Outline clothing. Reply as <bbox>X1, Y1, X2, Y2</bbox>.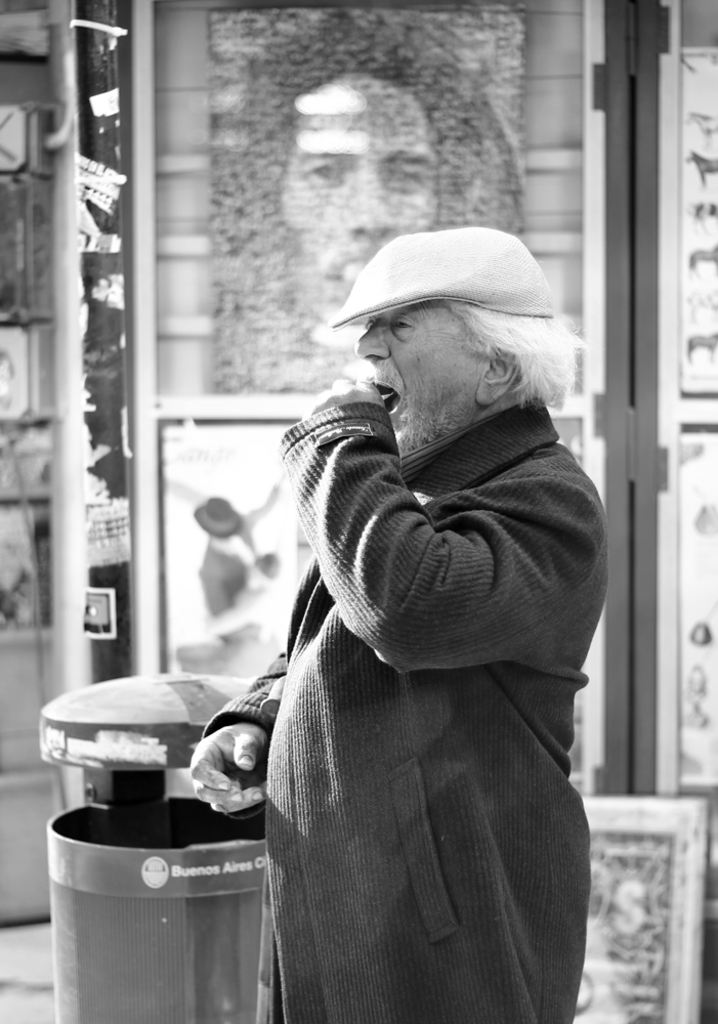
<bbox>224, 346, 608, 1023</bbox>.
